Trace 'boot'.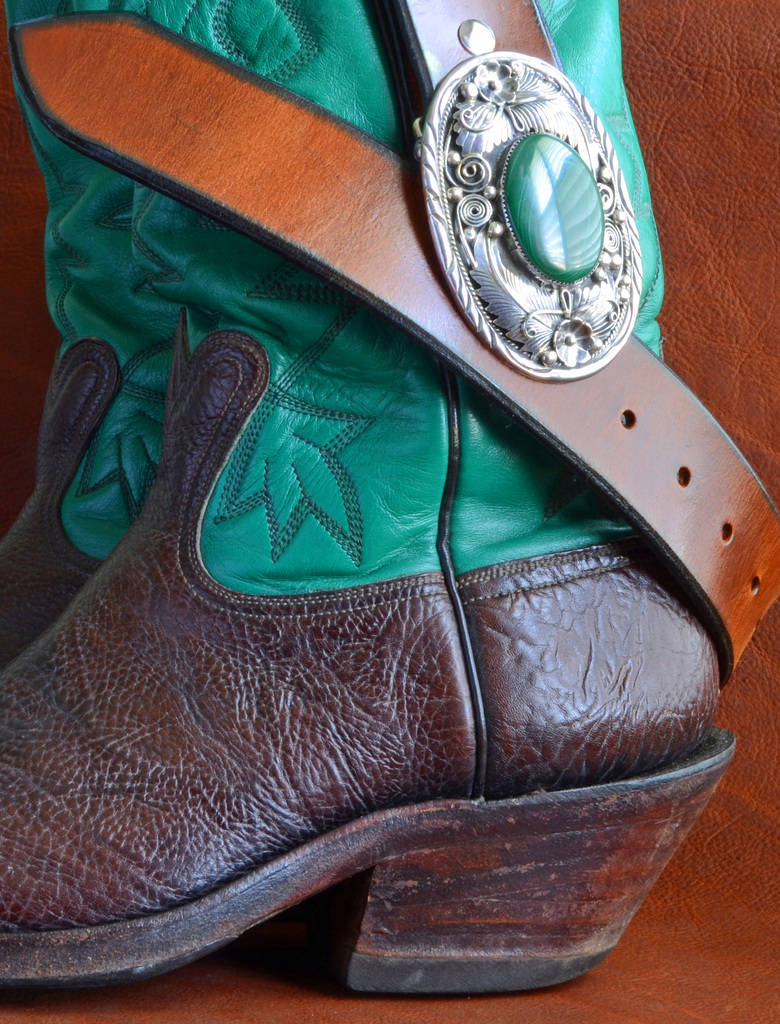
Traced to BBox(0, 65, 754, 1004).
